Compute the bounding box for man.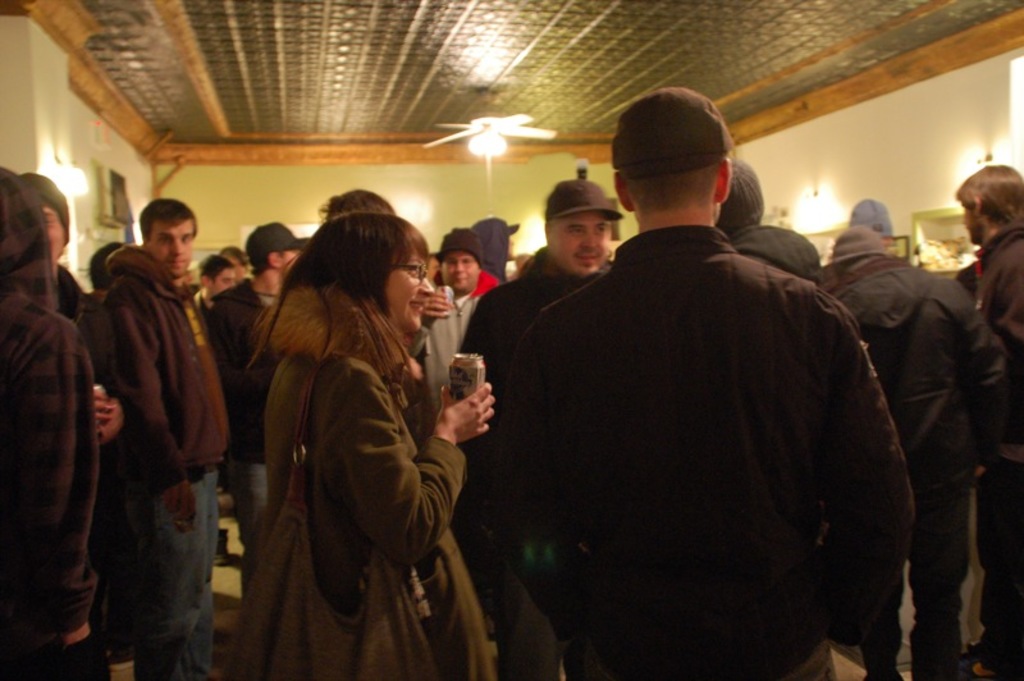
<region>19, 168, 165, 676</region>.
